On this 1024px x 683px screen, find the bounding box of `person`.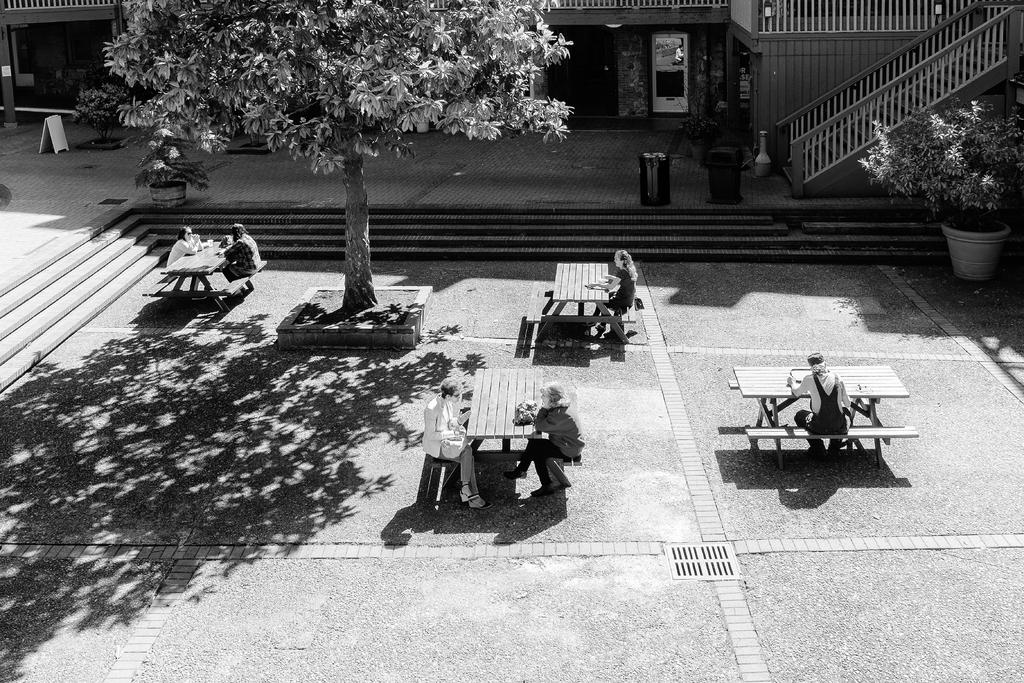
Bounding box: BBox(586, 250, 641, 333).
